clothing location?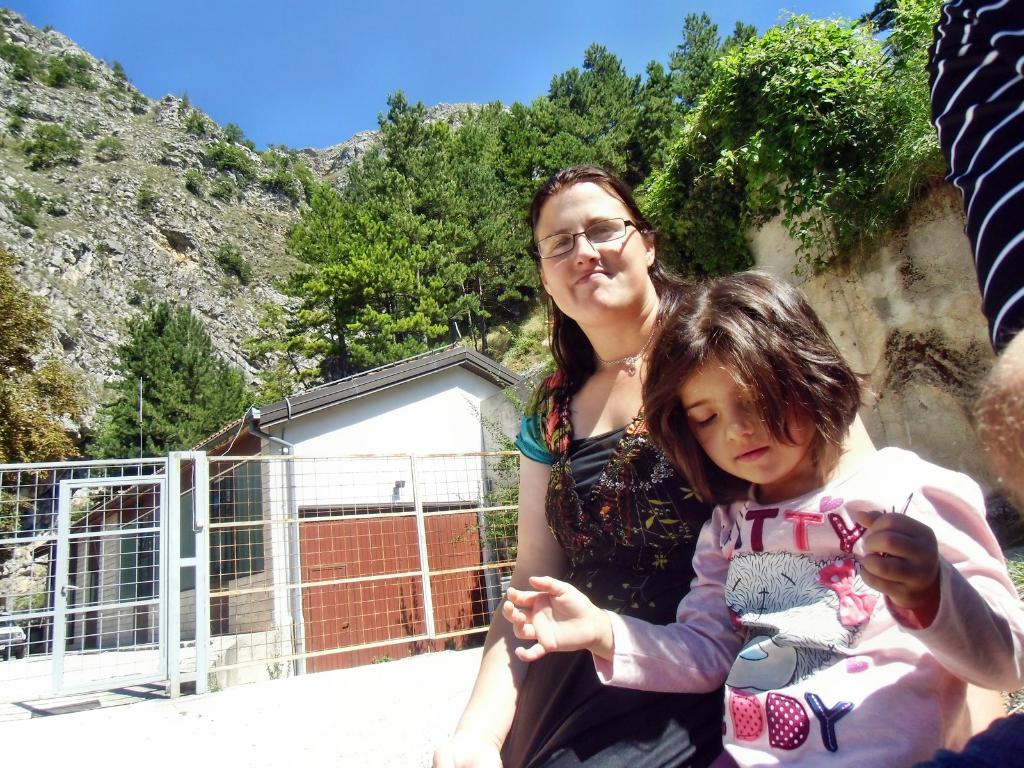
499:319:753:767
